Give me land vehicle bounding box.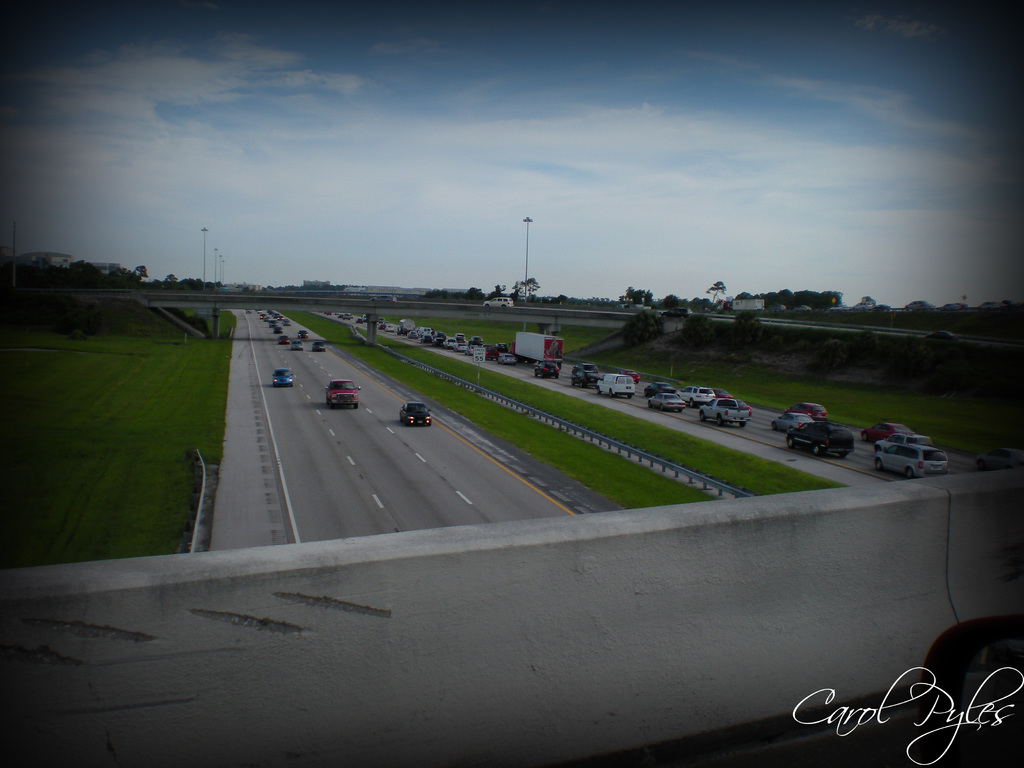
479:342:500:362.
